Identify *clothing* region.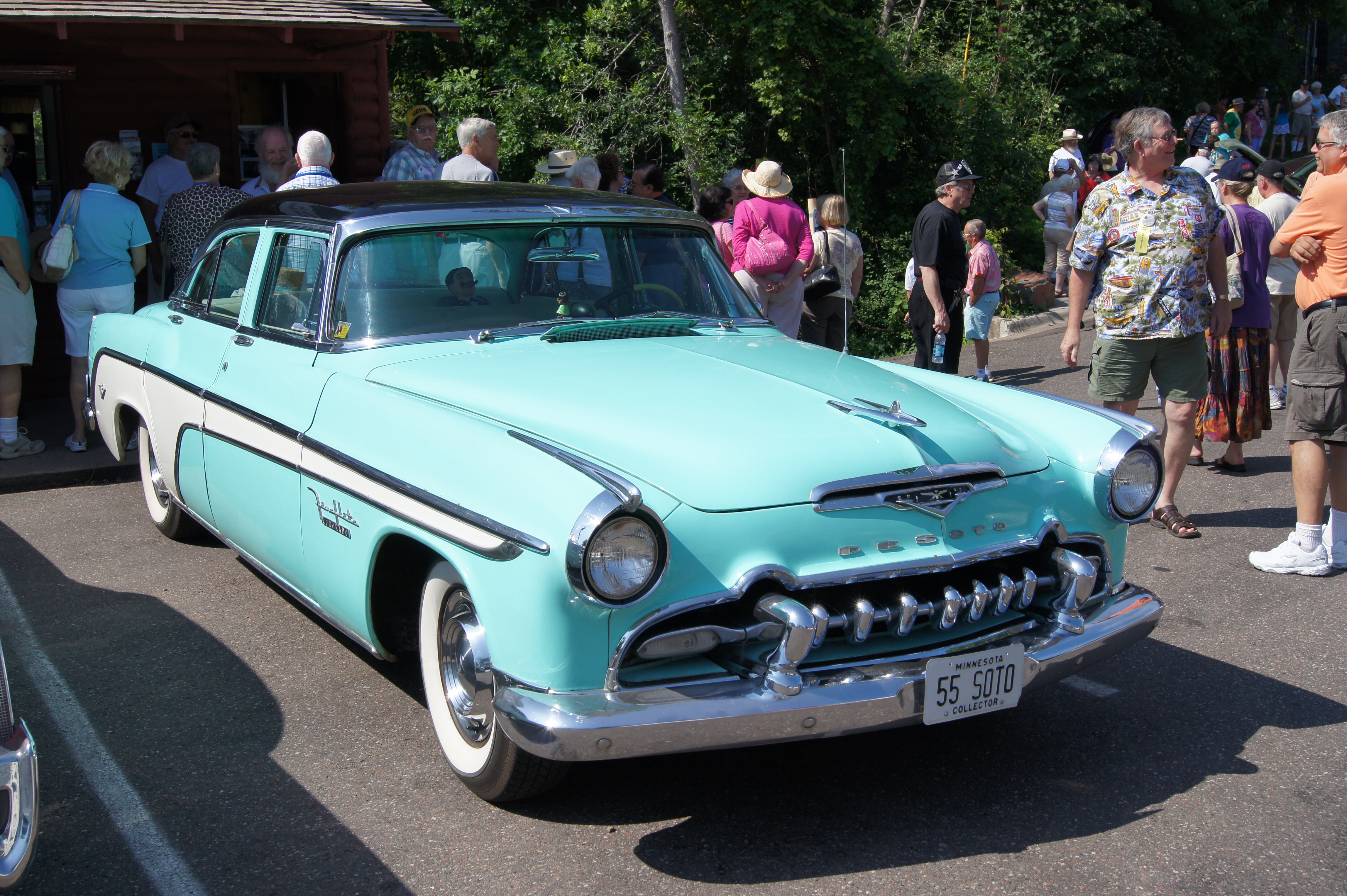
Region: locate(366, 32, 370, 43).
